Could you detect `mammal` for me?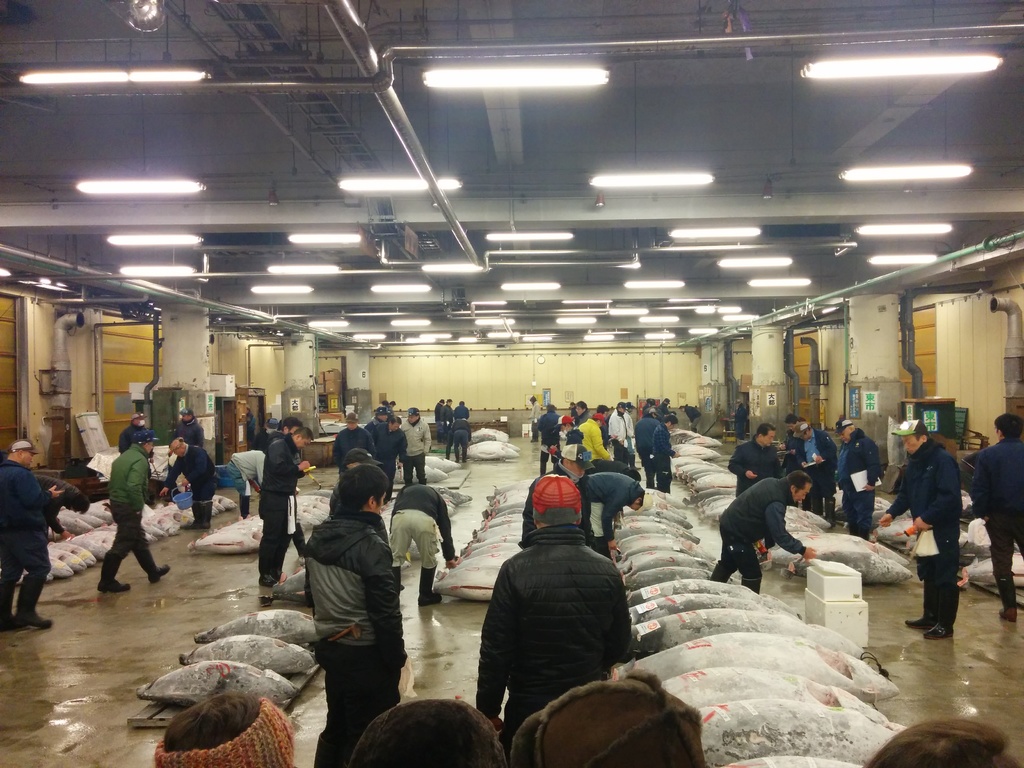
Detection result: region(344, 697, 510, 767).
